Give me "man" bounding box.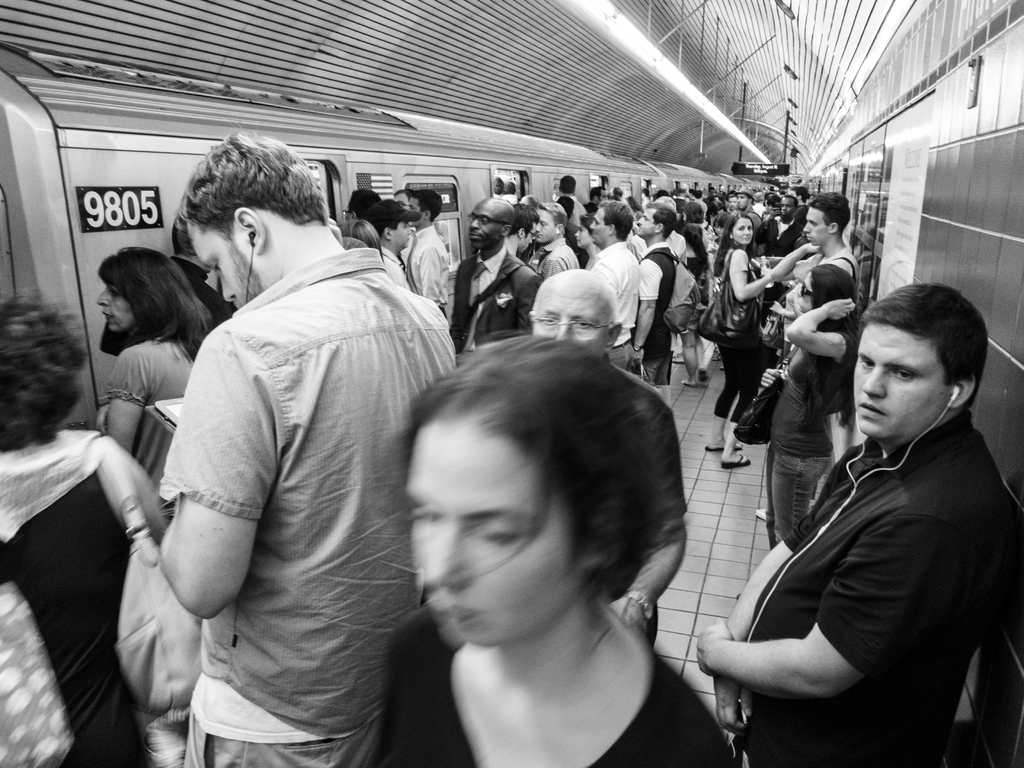
<region>691, 280, 1023, 760</region>.
